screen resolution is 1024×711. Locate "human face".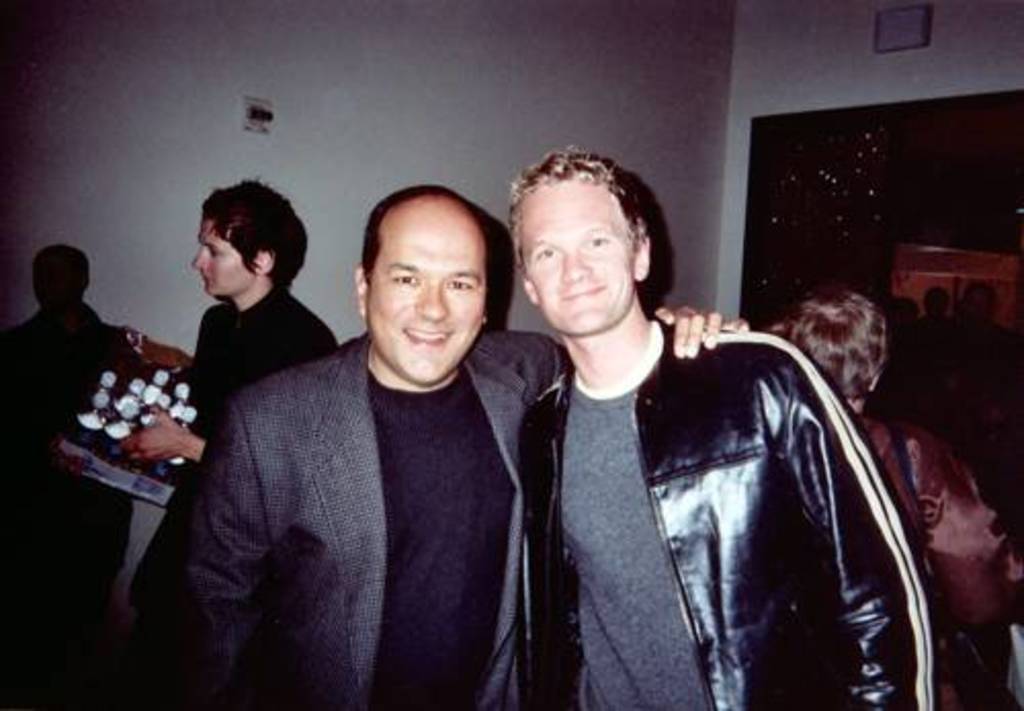
369/203/487/383.
